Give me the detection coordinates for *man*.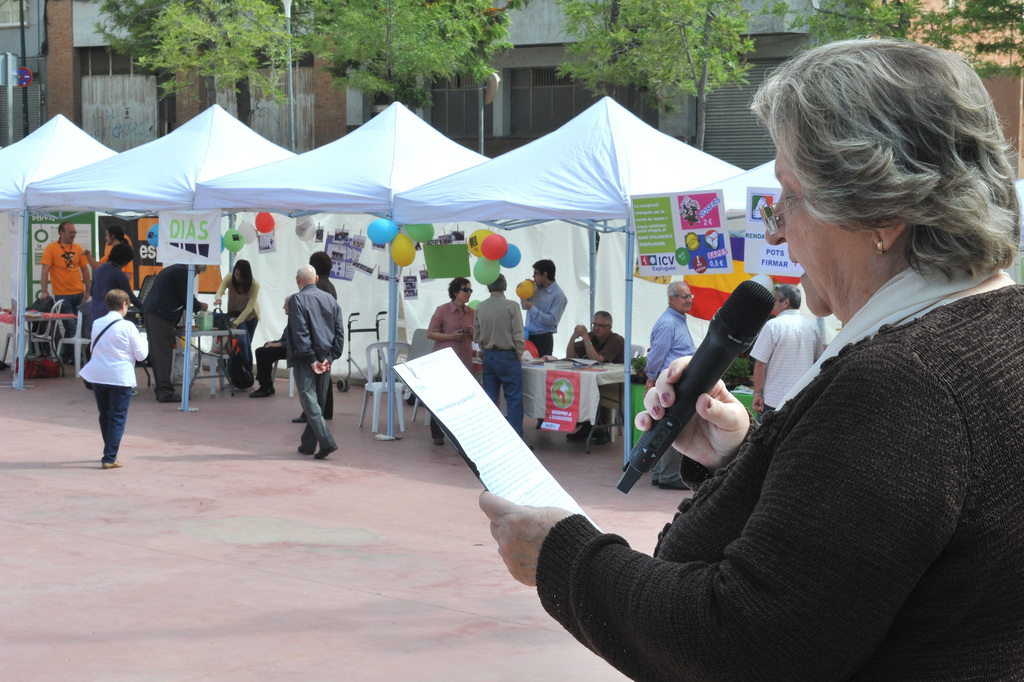
crop(428, 278, 477, 451).
